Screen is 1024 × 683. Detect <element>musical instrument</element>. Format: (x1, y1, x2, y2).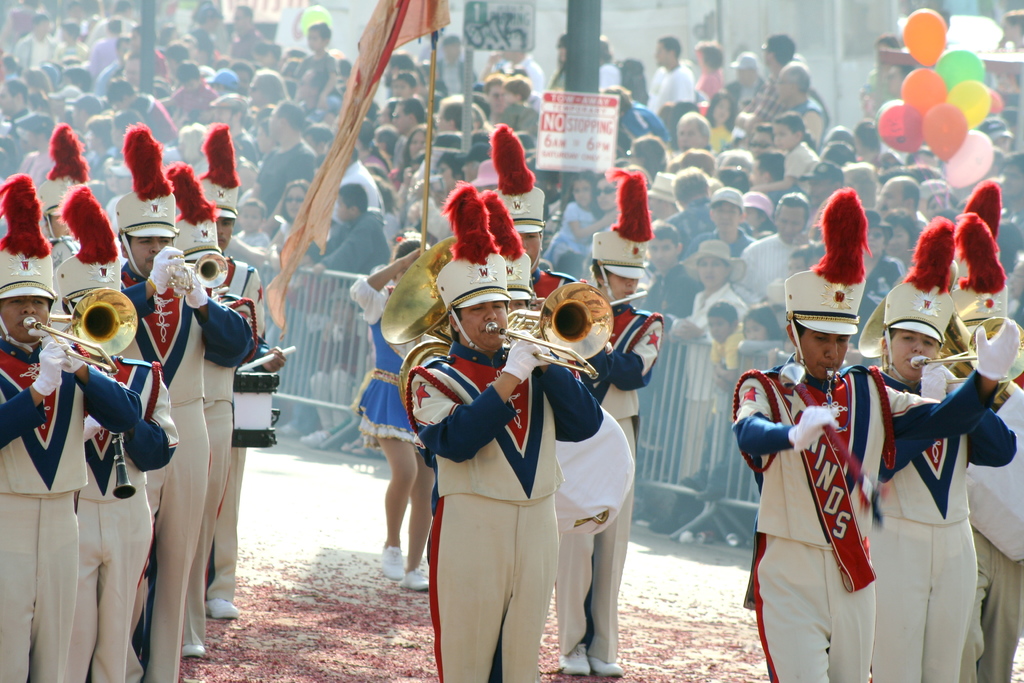
(778, 363, 877, 515).
